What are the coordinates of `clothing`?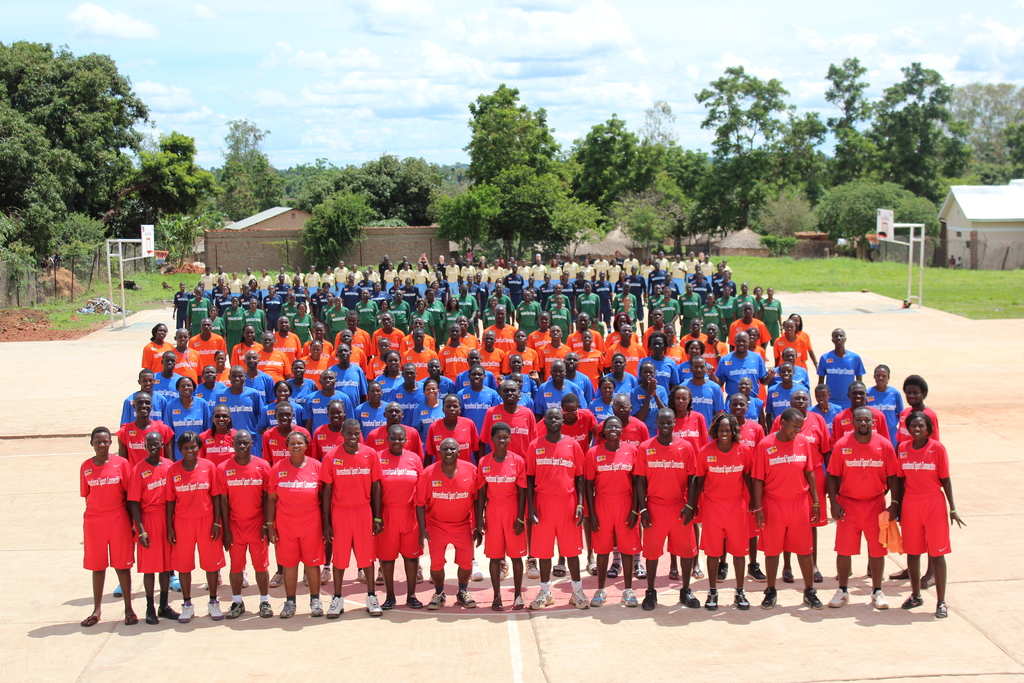
left=705, top=345, right=728, bottom=357.
